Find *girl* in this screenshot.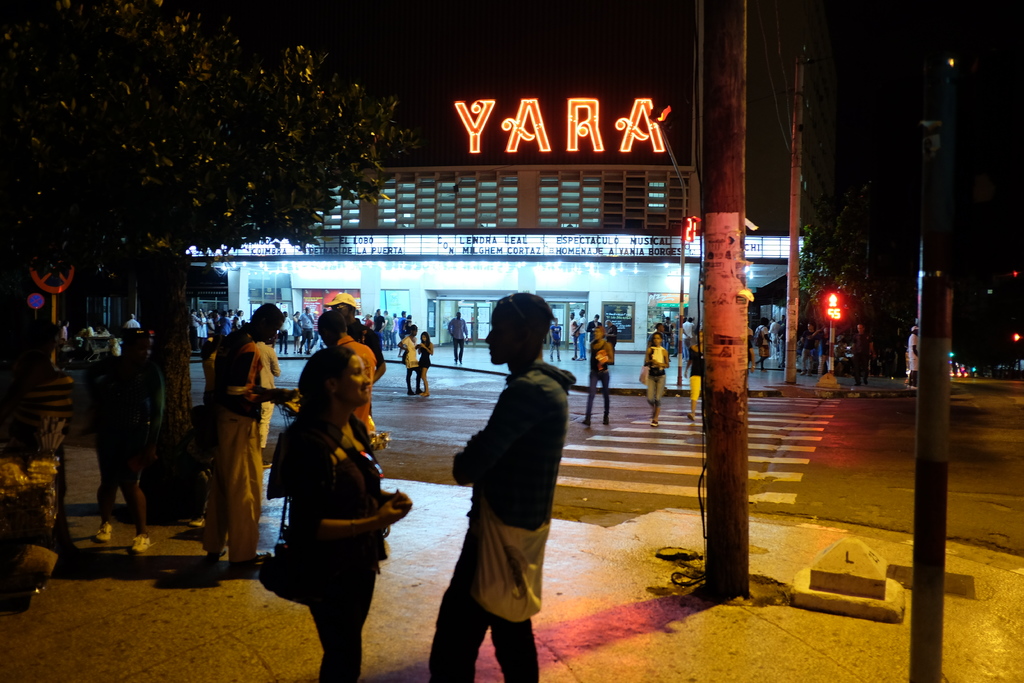
The bounding box for *girl* is [x1=417, y1=332, x2=433, y2=398].
